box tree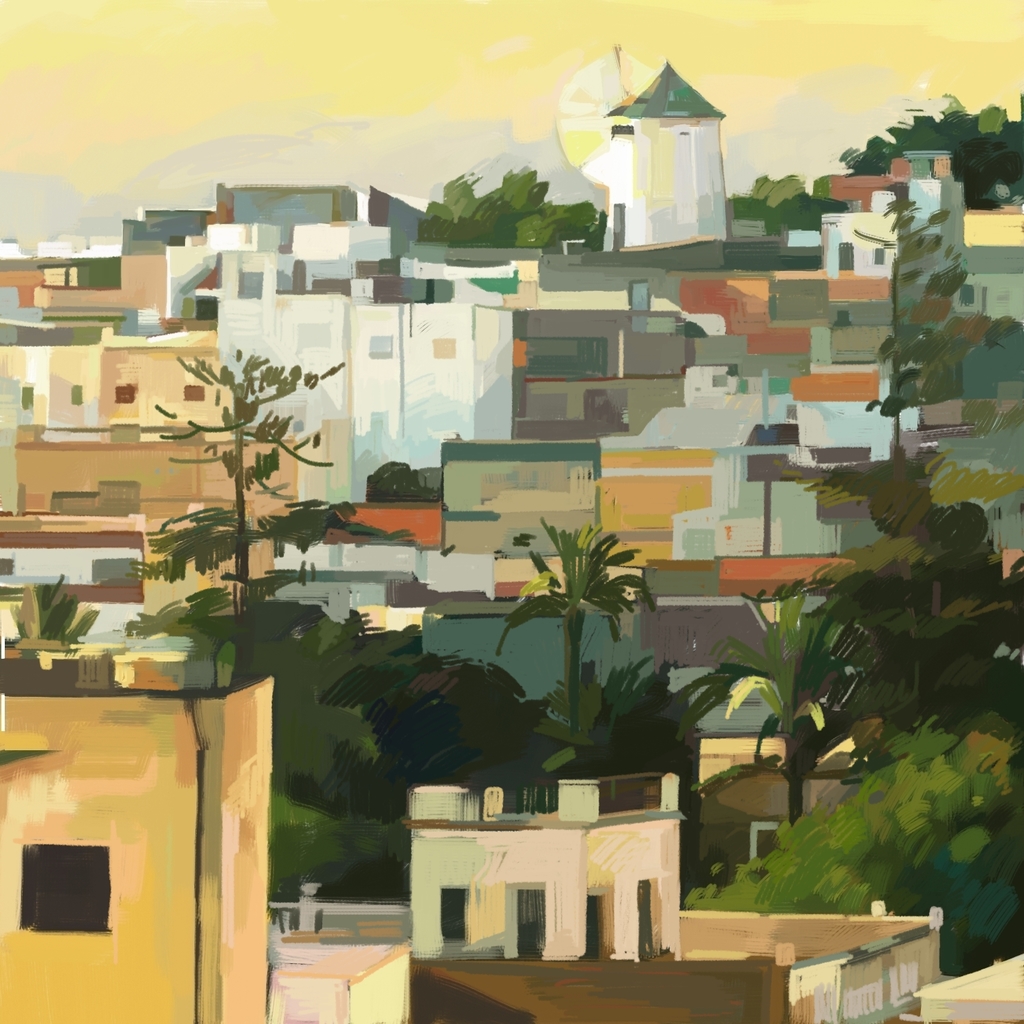
select_region(417, 159, 599, 248)
